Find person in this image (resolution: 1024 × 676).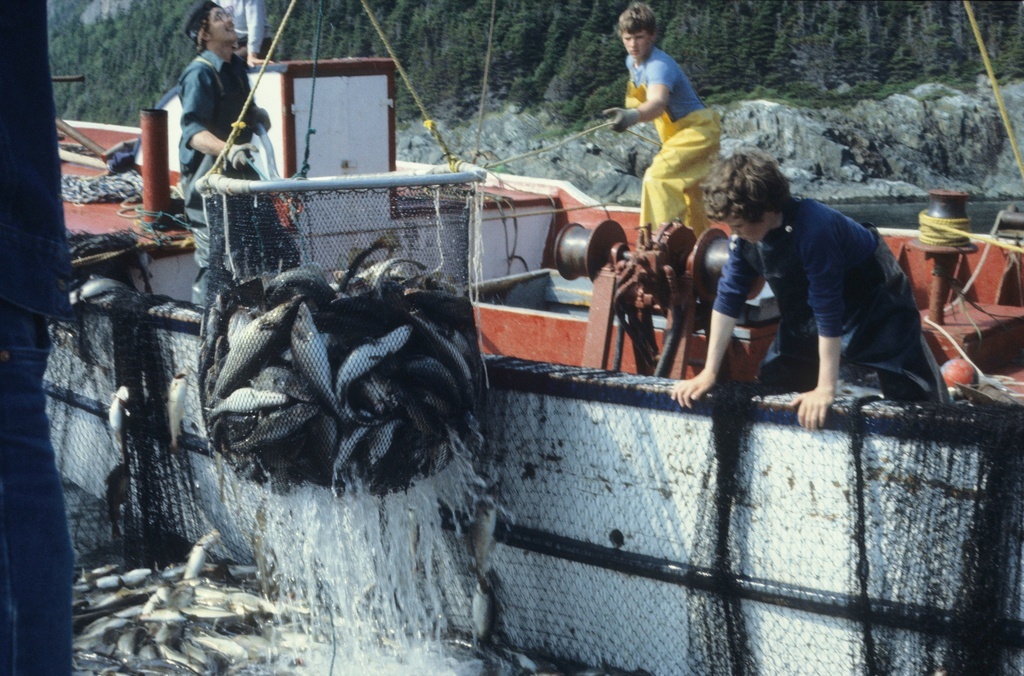
Rect(172, 3, 278, 318).
